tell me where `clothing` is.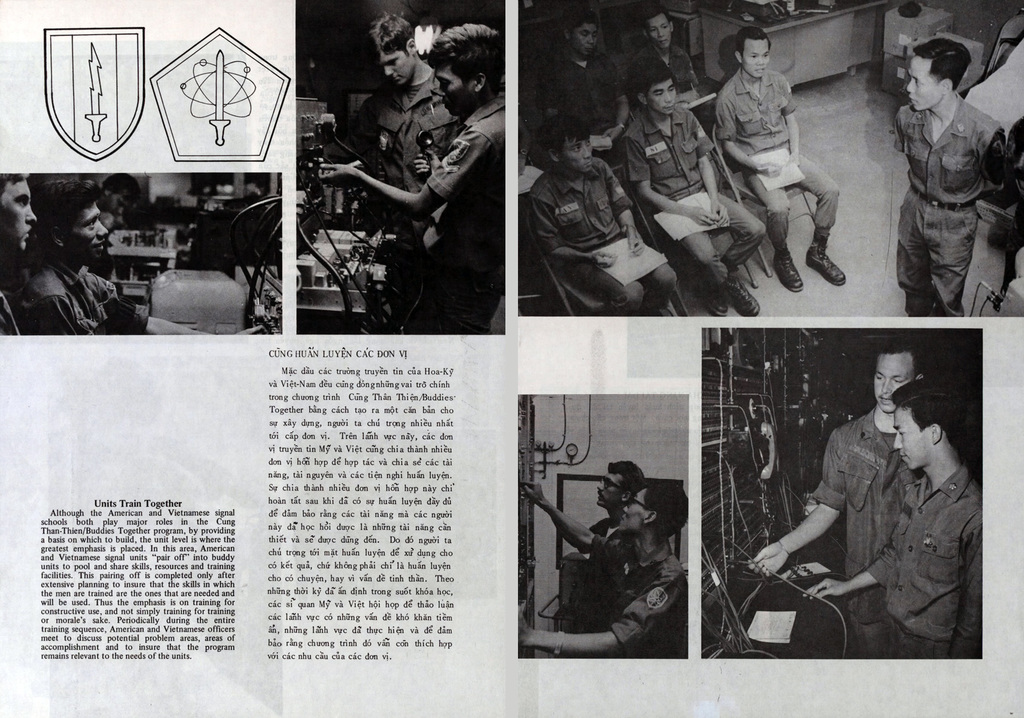
`clothing` is at (12, 256, 148, 336).
